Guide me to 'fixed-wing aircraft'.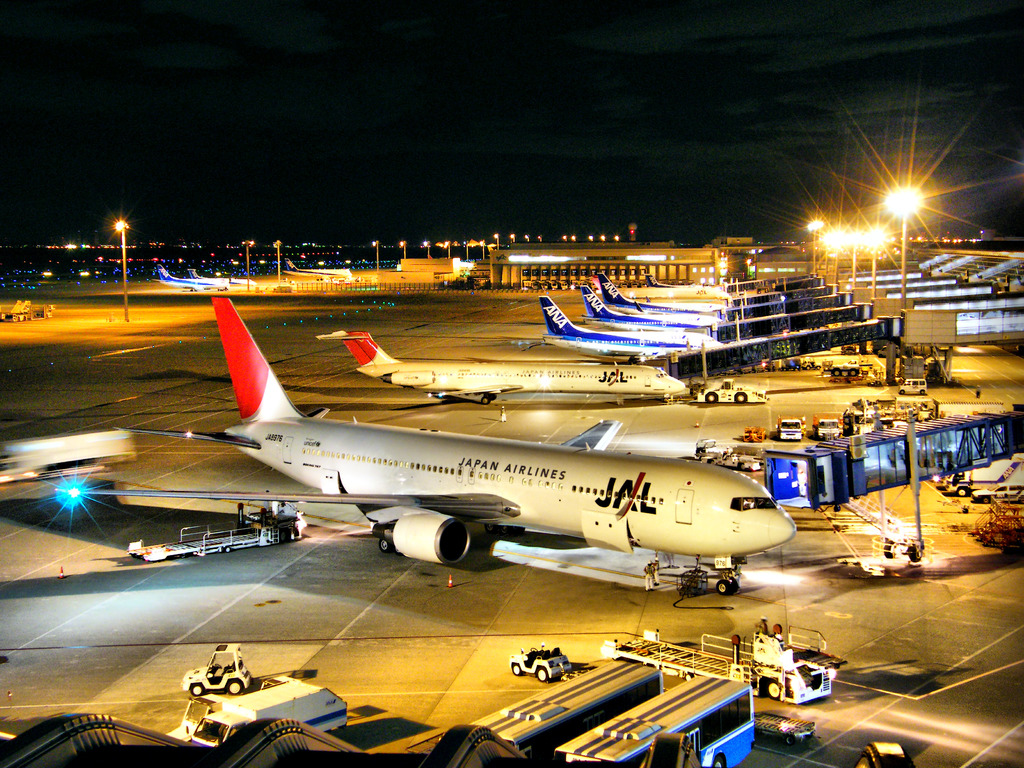
Guidance: x1=157 y1=268 x2=225 y2=292.
